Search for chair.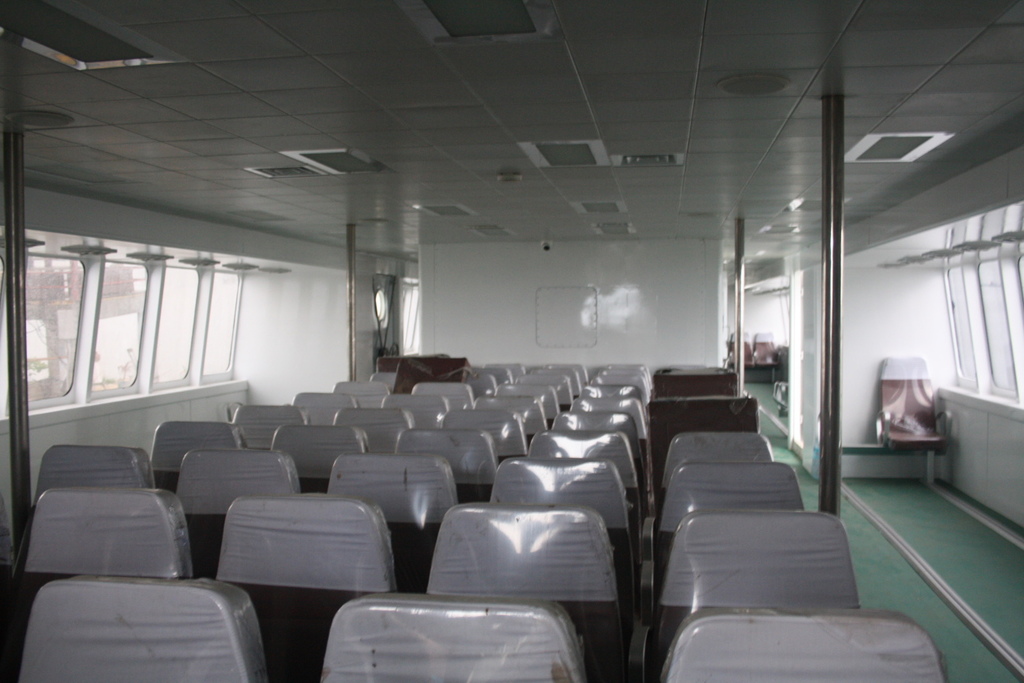
Found at 150 420 239 490.
